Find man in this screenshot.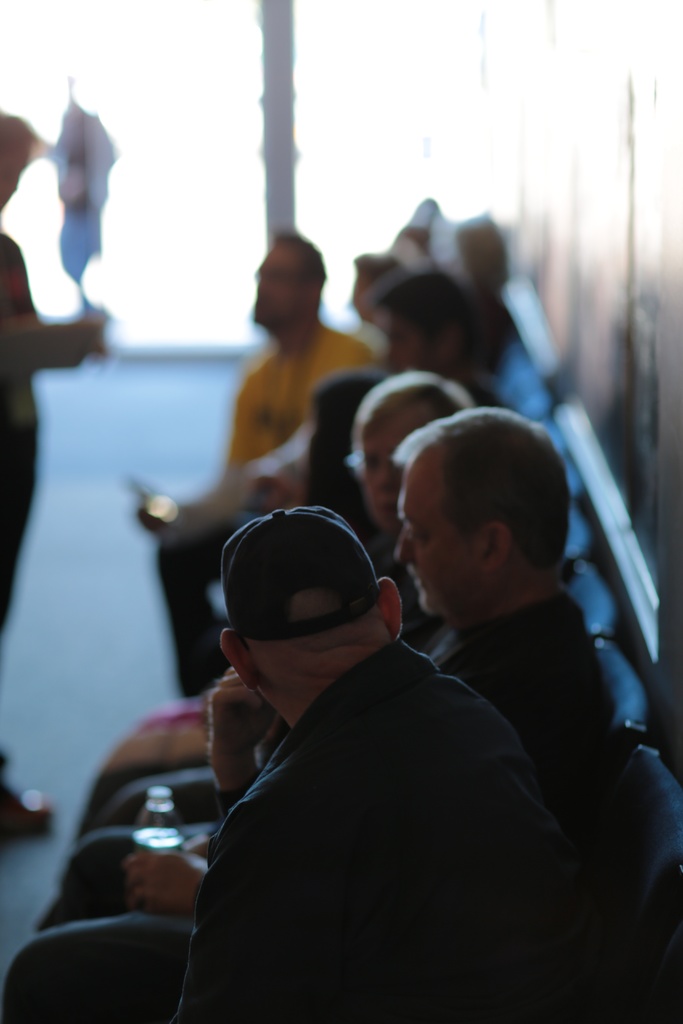
The bounding box for man is 76:367:477:834.
